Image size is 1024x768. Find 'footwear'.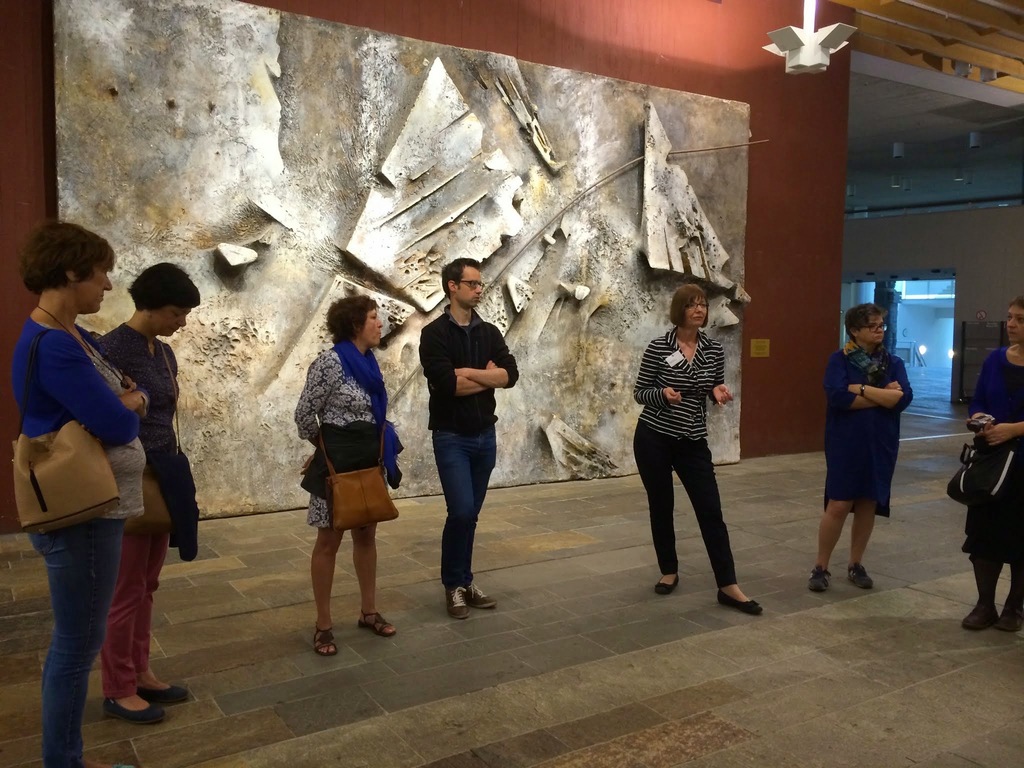
left=809, top=563, right=833, bottom=590.
